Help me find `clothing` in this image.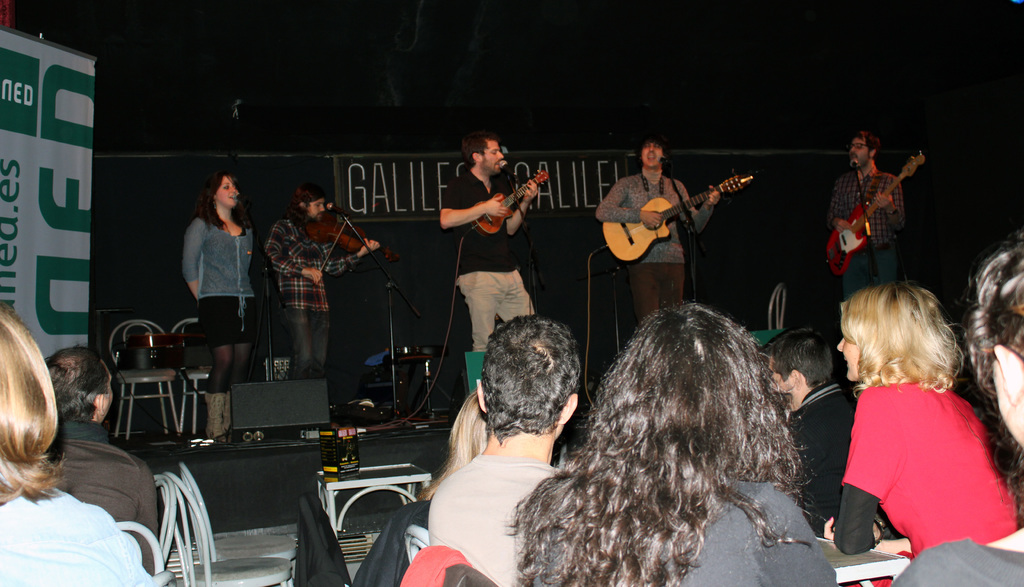
Found it: x1=179 y1=204 x2=262 y2=351.
